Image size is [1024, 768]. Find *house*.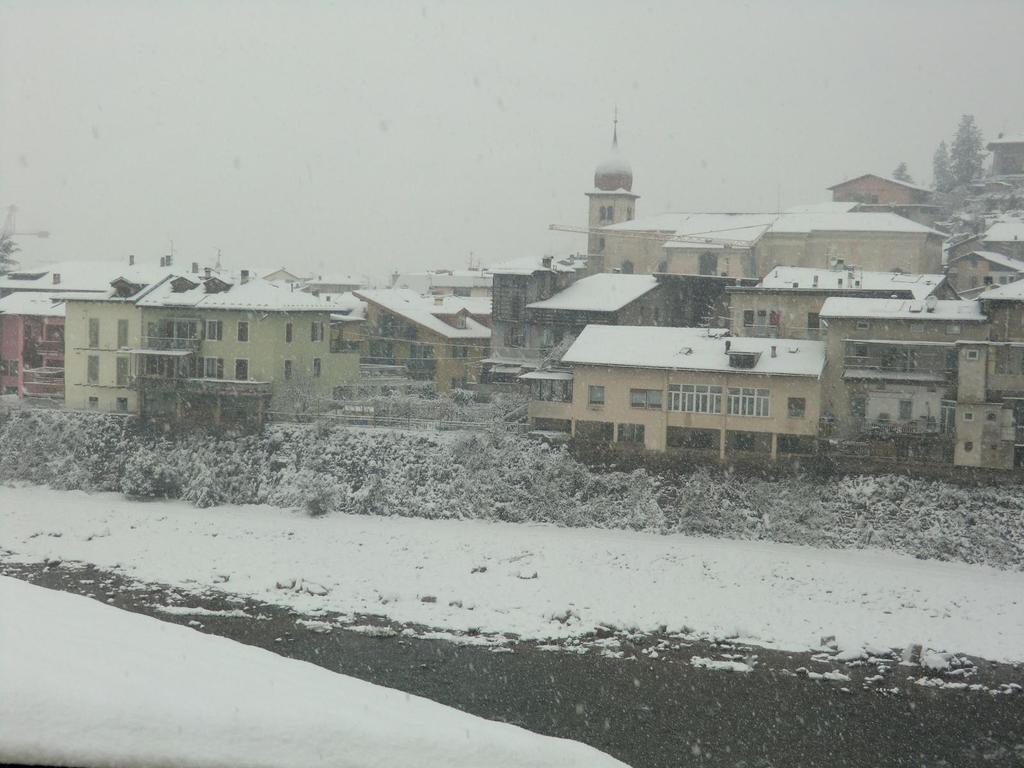
{"left": 0, "top": 290, "right": 99, "bottom": 401}.
